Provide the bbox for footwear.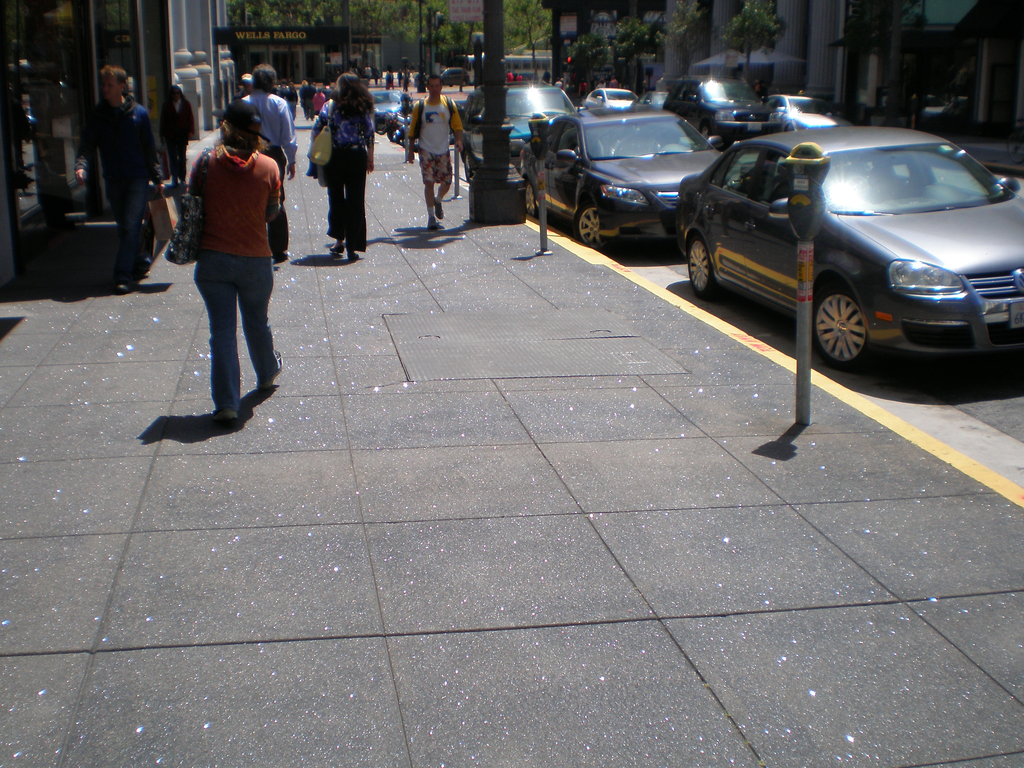
429/220/444/232.
